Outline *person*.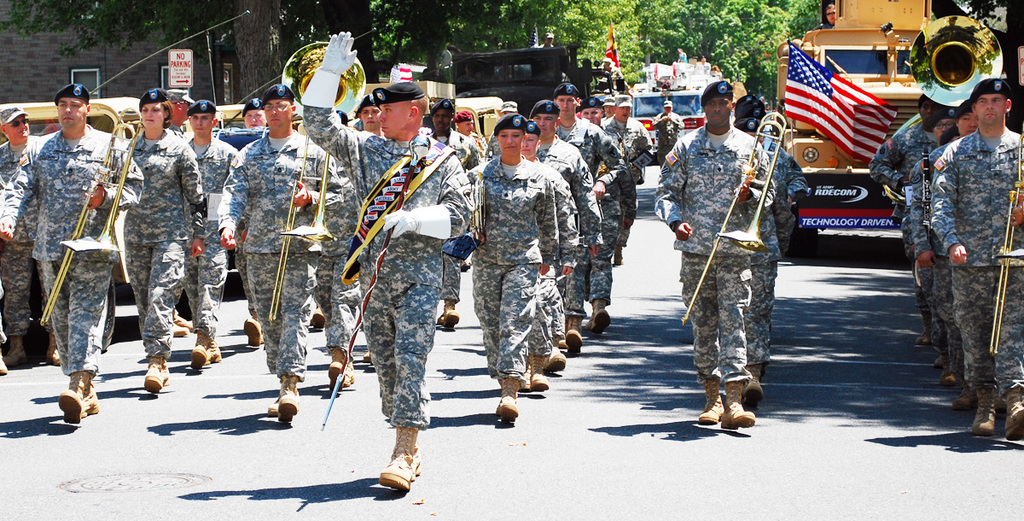
Outline: 934 69 1023 442.
